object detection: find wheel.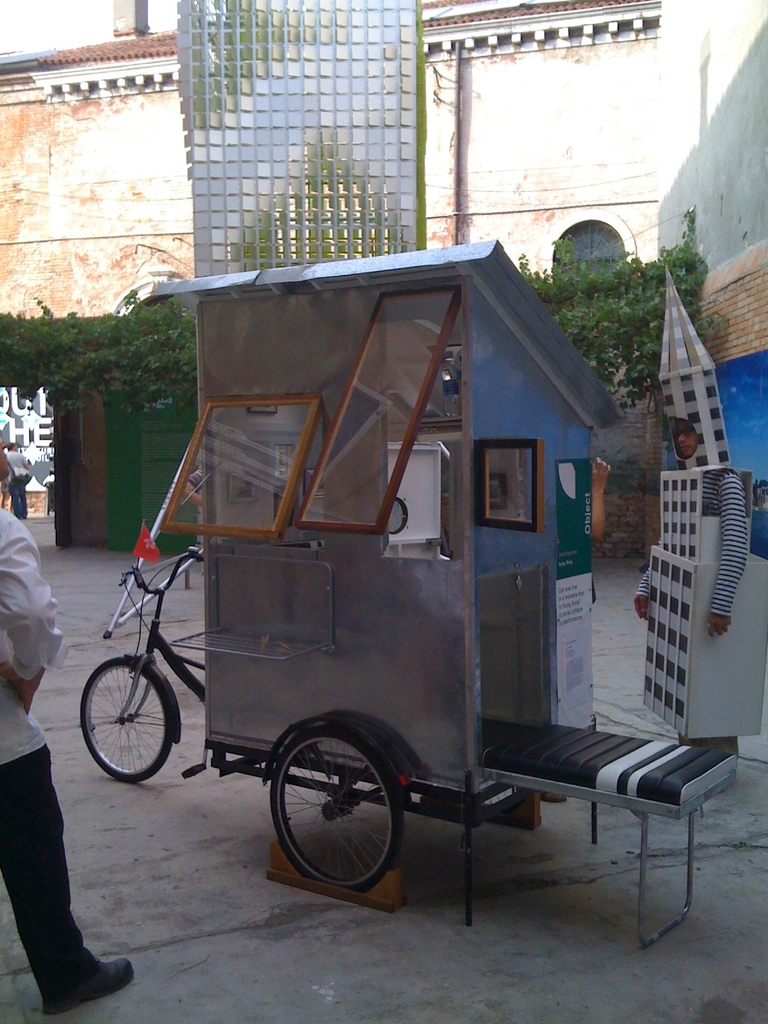
x1=81, y1=659, x2=179, y2=783.
